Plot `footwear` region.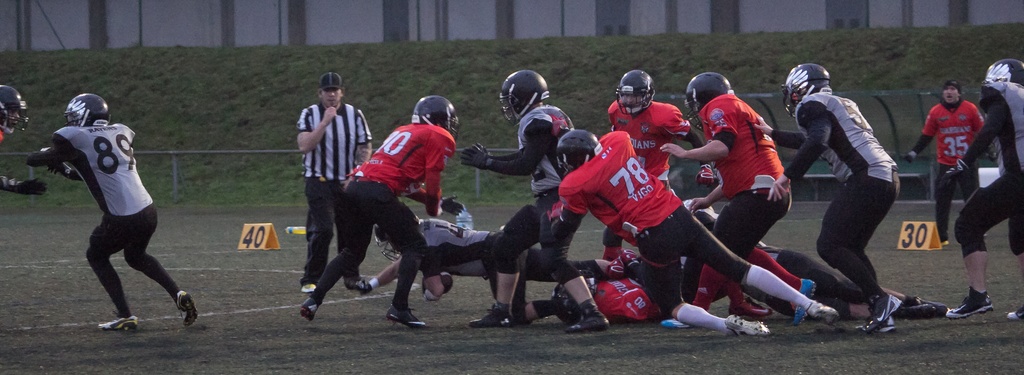
Plotted at (724,315,773,338).
